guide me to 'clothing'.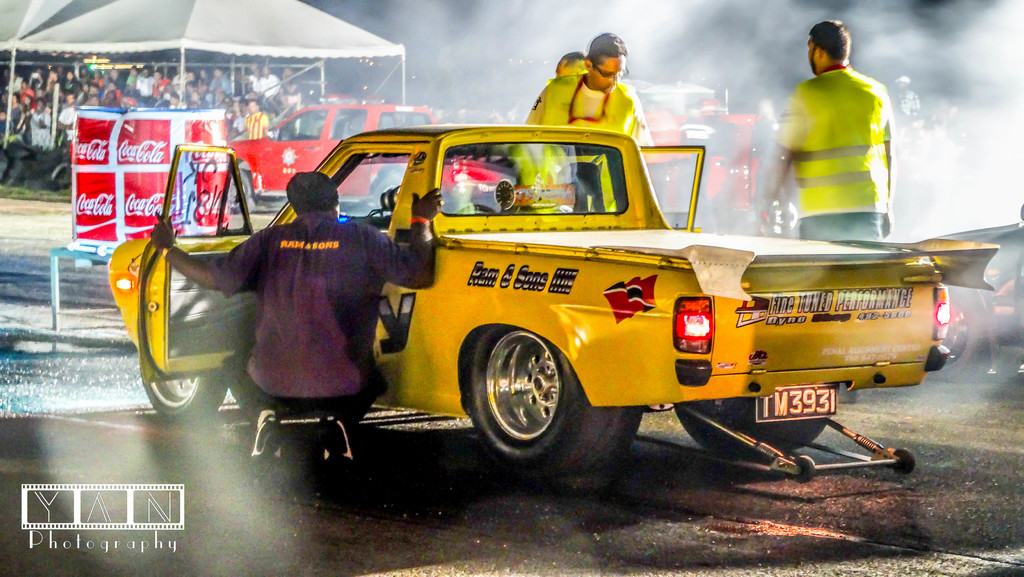
Guidance: 522/79/643/145.
